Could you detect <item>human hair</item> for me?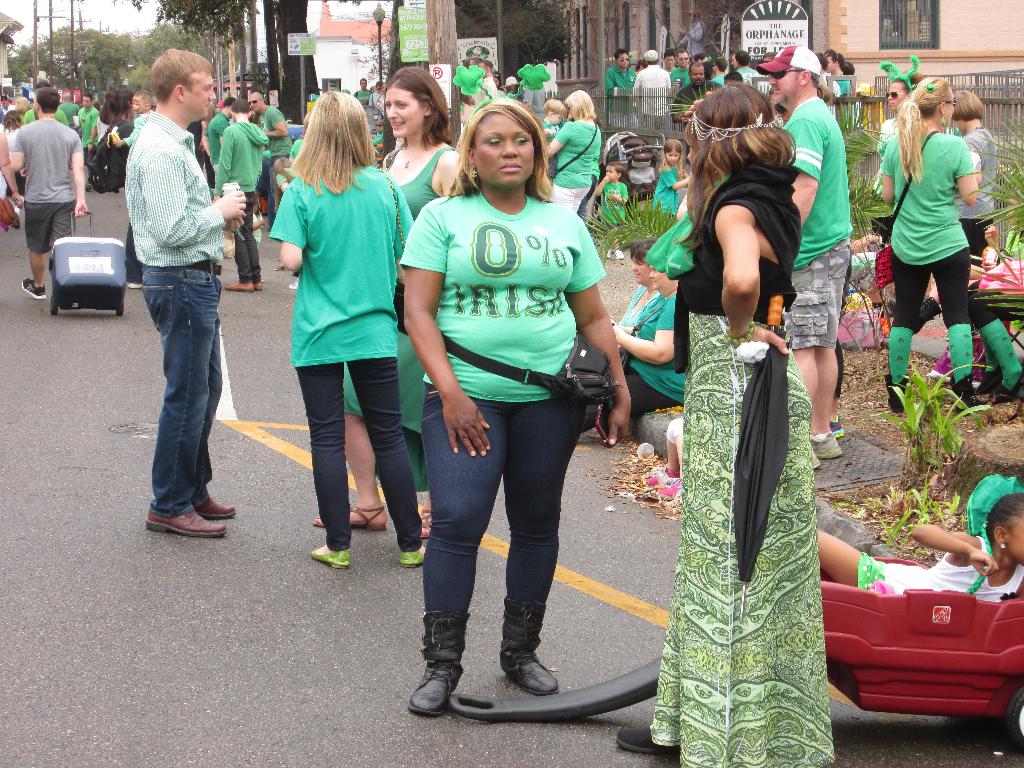
Detection result: bbox(723, 71, 742, 80).
